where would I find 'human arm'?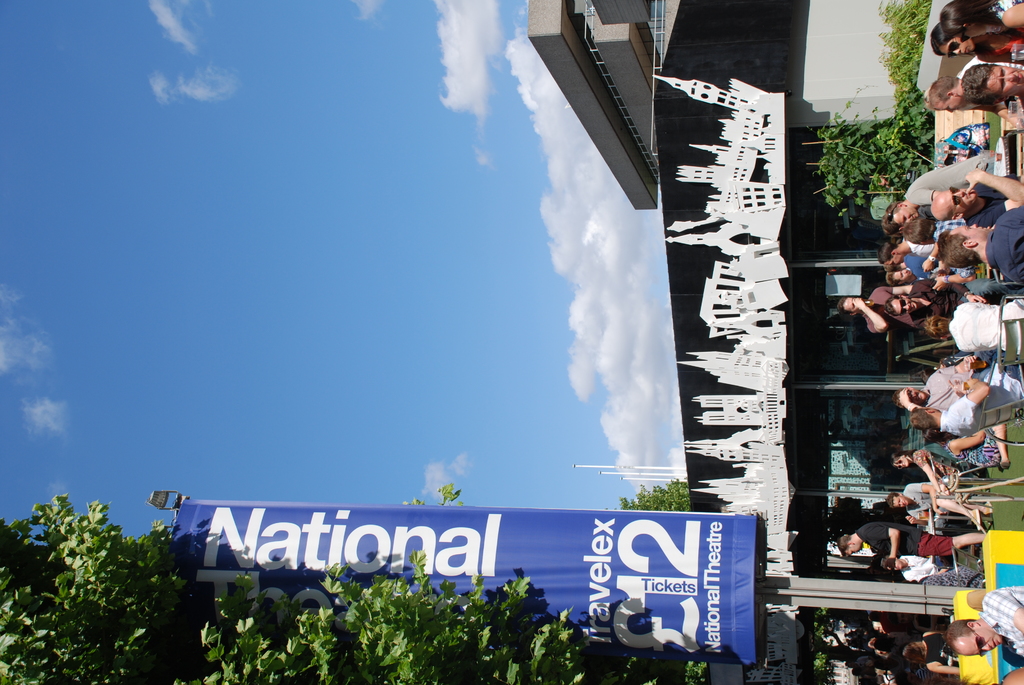
At (left=918, top=230, right=943, bottom=274).
